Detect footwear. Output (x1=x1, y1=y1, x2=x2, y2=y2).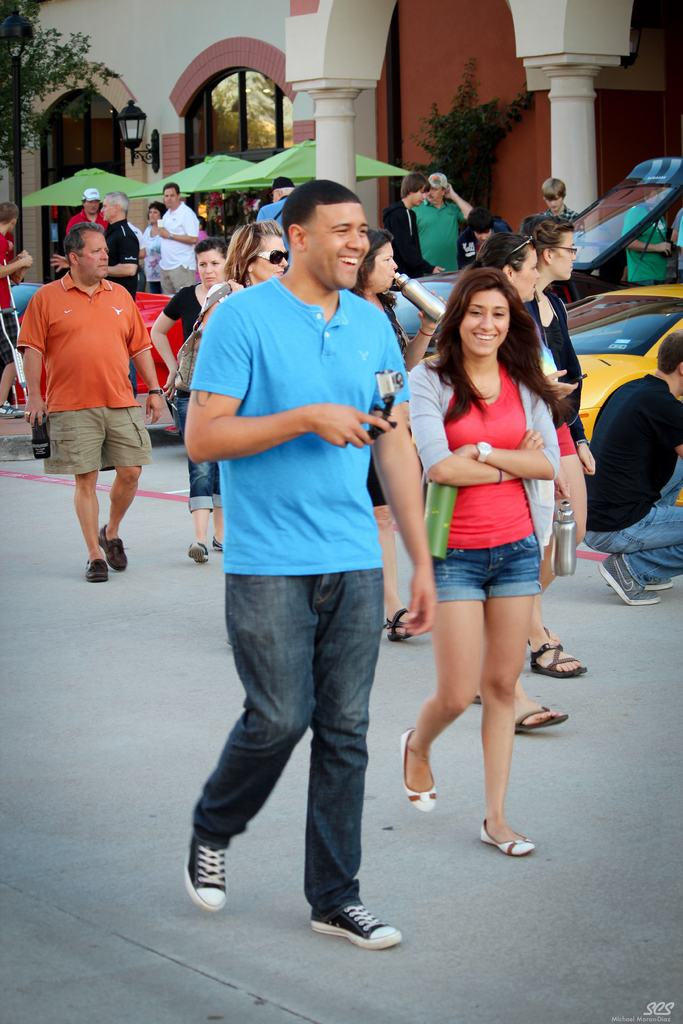
(x1=187, y1=541, x2=208, y2=568).
